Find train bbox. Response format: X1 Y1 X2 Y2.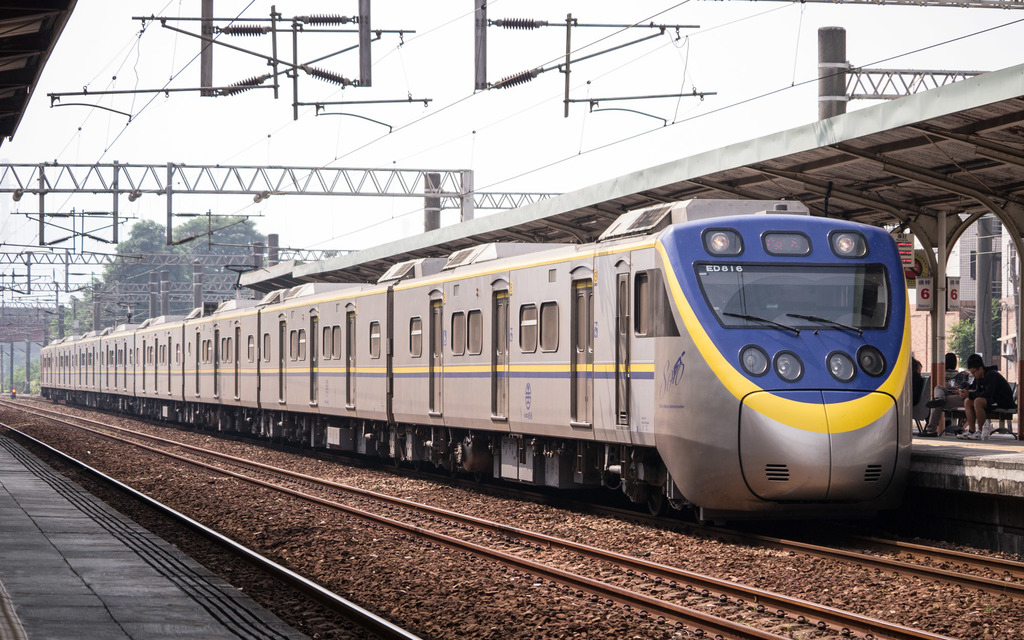
36 189 918 535.
